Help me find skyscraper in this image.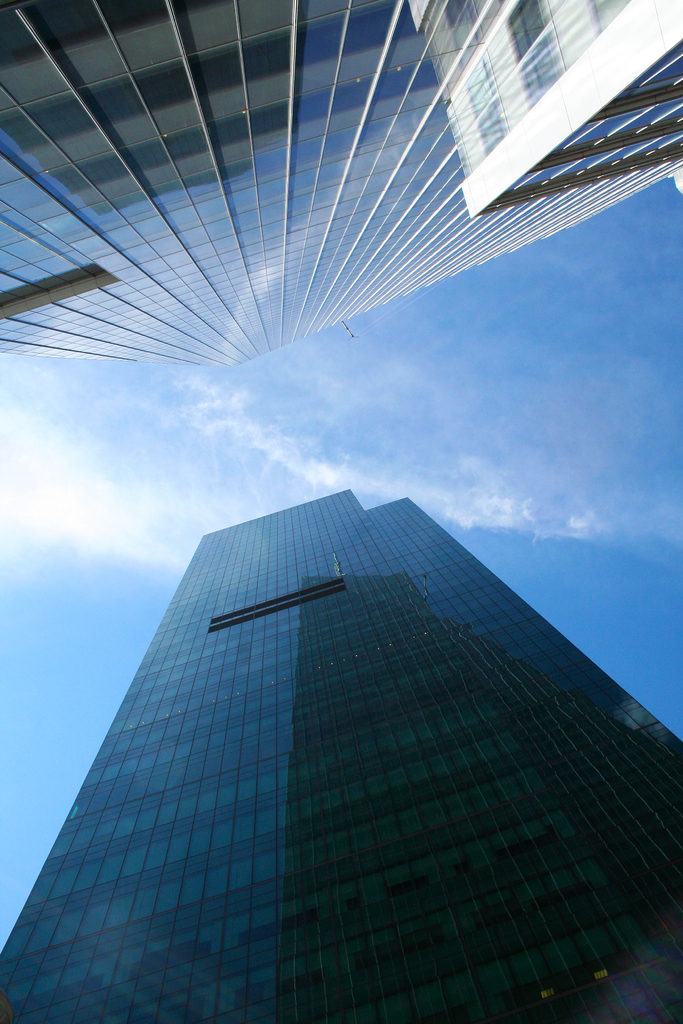
Found it: [left=0, top=488, right=682, bottom=1023].
